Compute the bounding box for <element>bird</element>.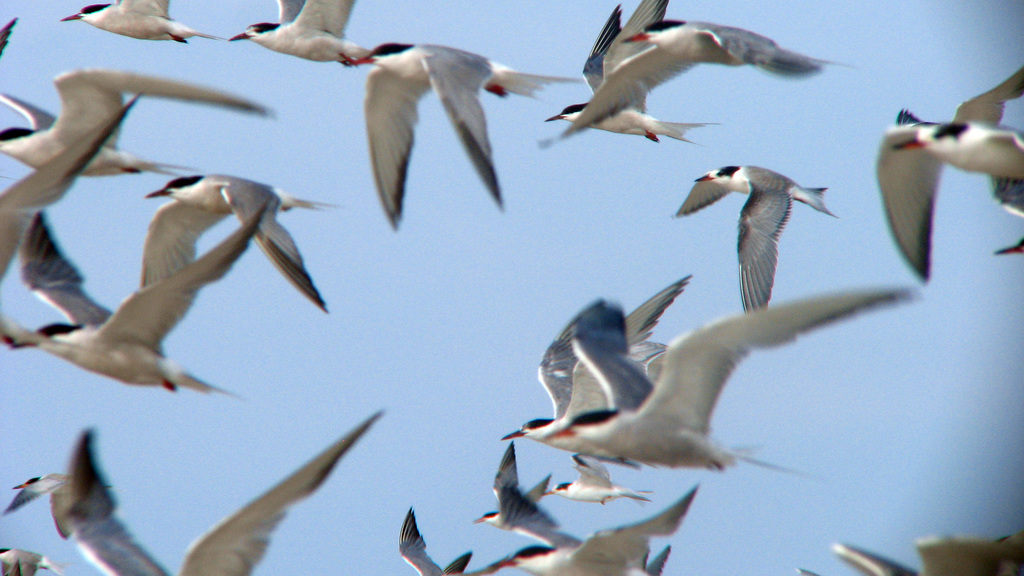
[x1=481, y1=481, x2=709, y2=575].
